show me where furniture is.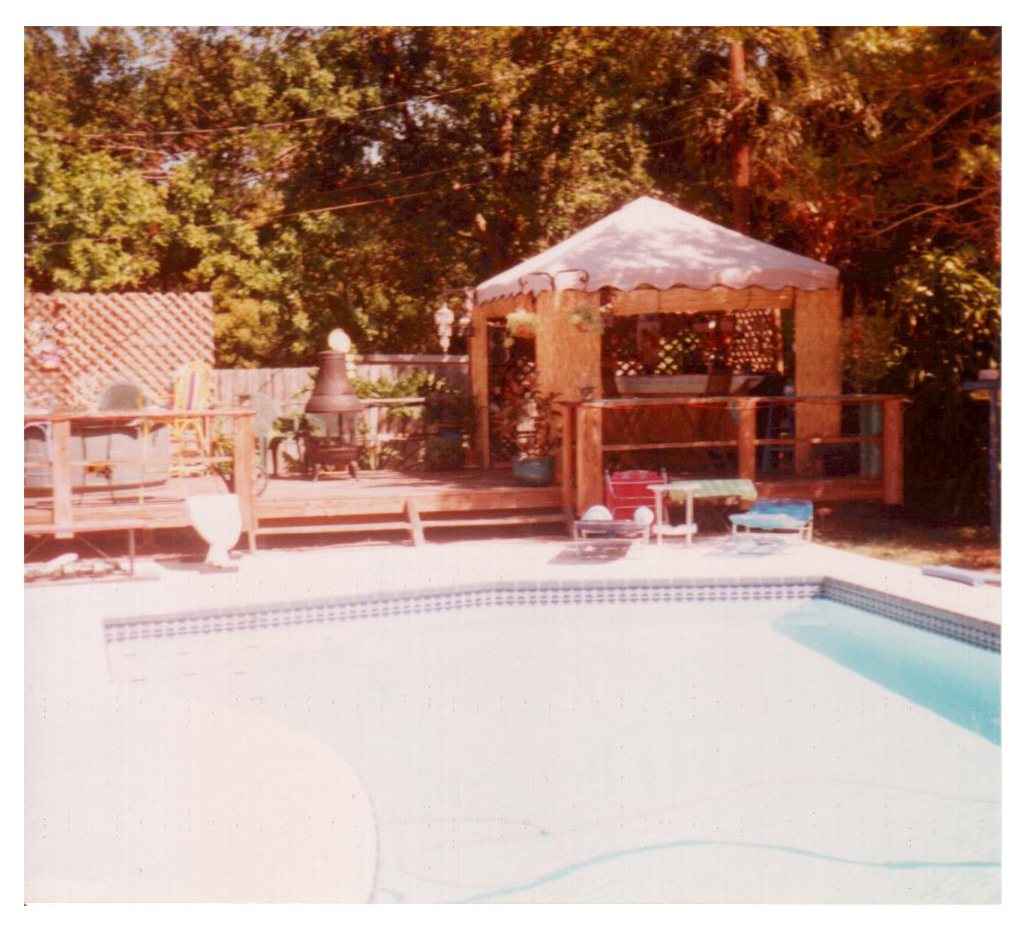
furniture is at region(669, 480, 752, 534).
